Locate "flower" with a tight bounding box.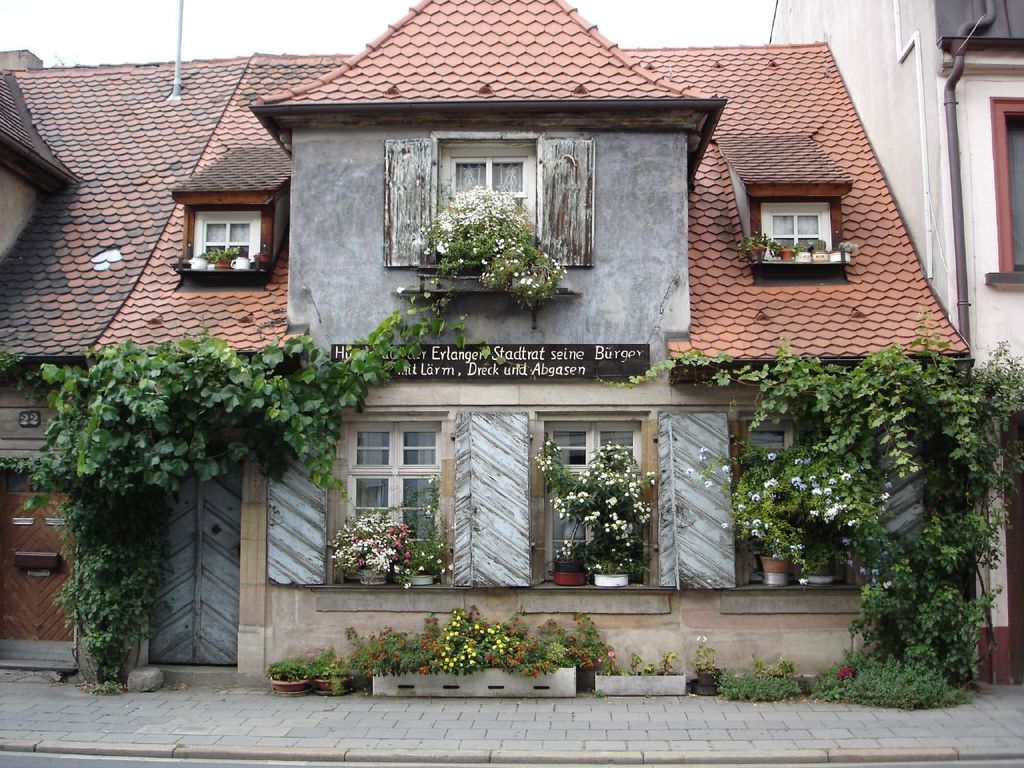
box=[838, 666, 851, 682].
